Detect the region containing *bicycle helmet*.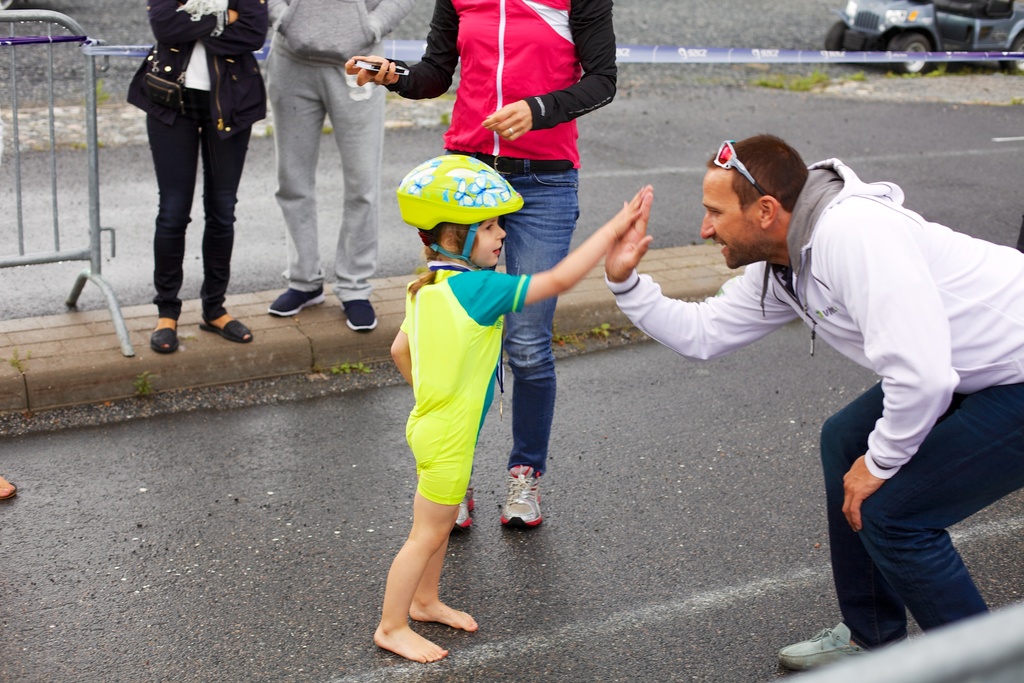
bbox=(397, 152, 532, 268).
